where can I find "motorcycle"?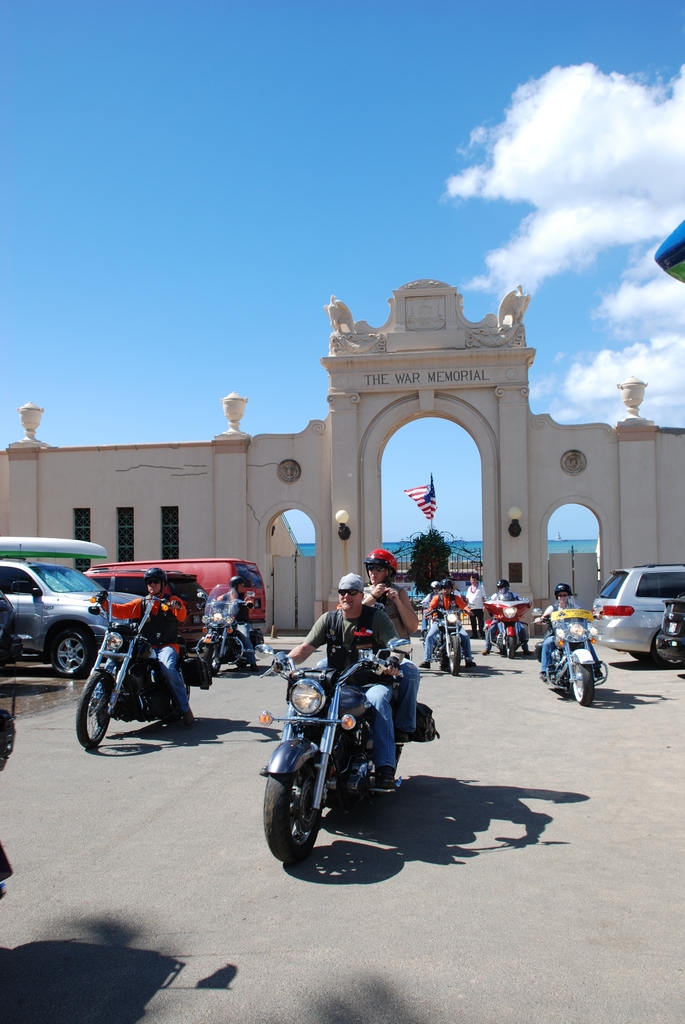
You can find it at (x1=649, y1=600, x2=684, y2=668).
